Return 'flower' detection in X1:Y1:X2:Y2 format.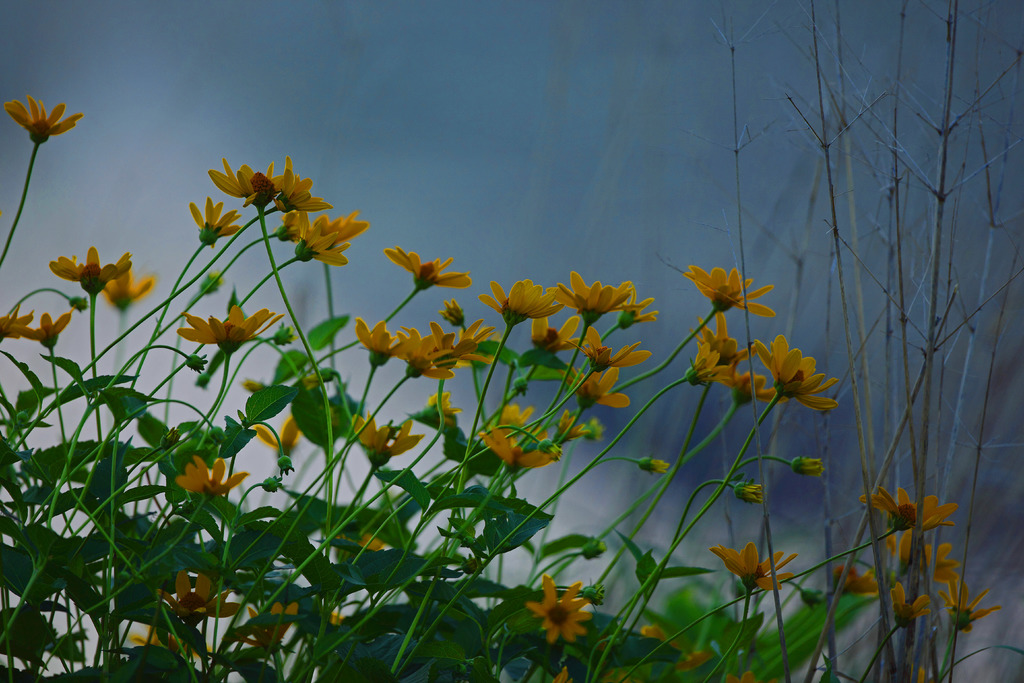
53:247:126:288.
